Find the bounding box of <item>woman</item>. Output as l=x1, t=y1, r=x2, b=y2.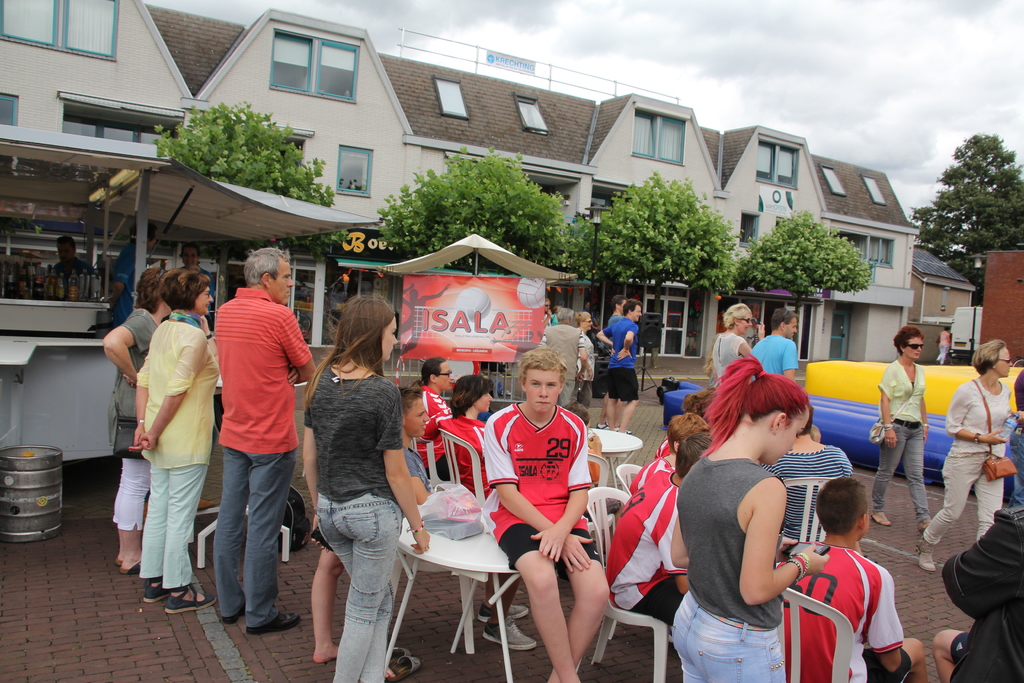
l=417, t=373, r=538, b=652.
